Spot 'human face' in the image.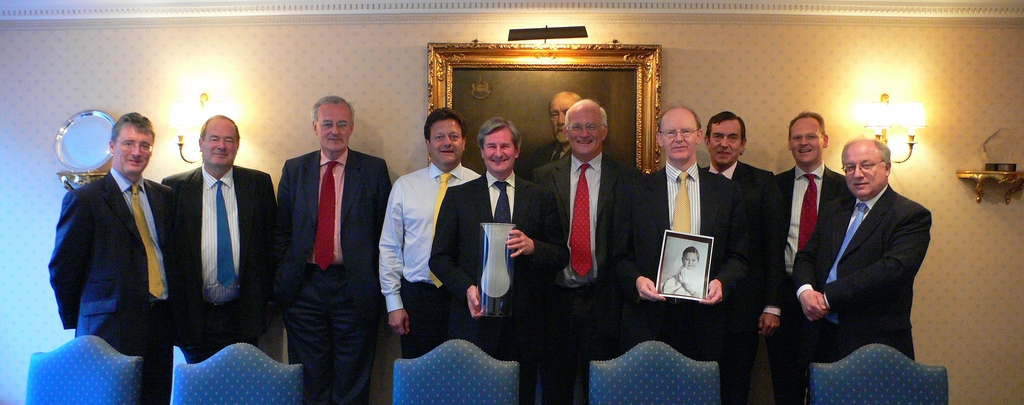
'human face' found at (662,112,698,157).
